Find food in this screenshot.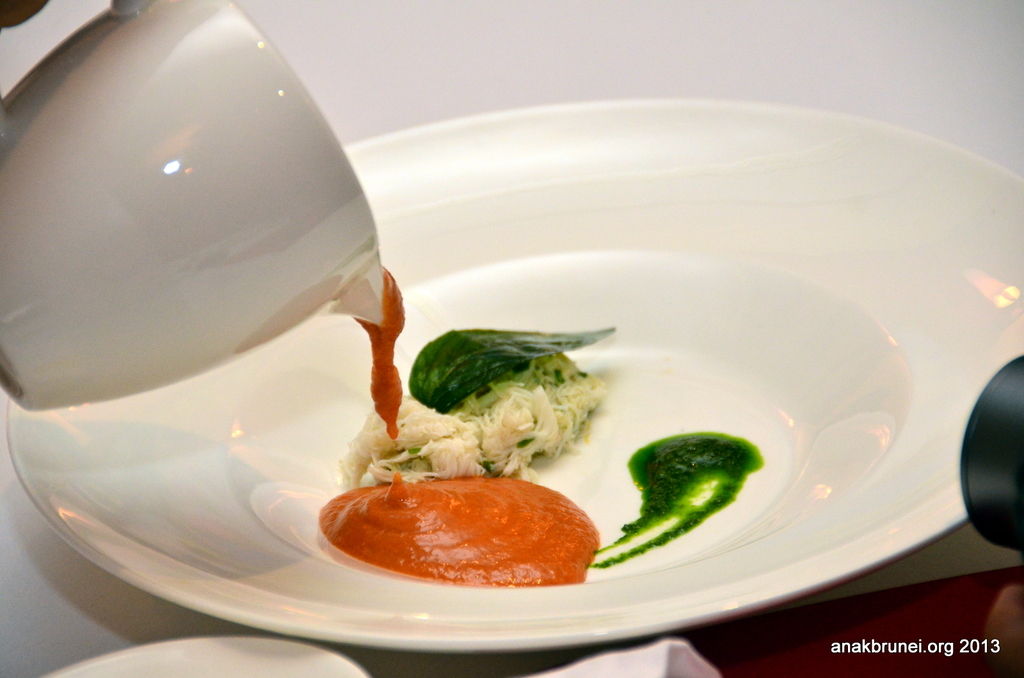
The bounding box for food is (354, 268, 410, 440).
